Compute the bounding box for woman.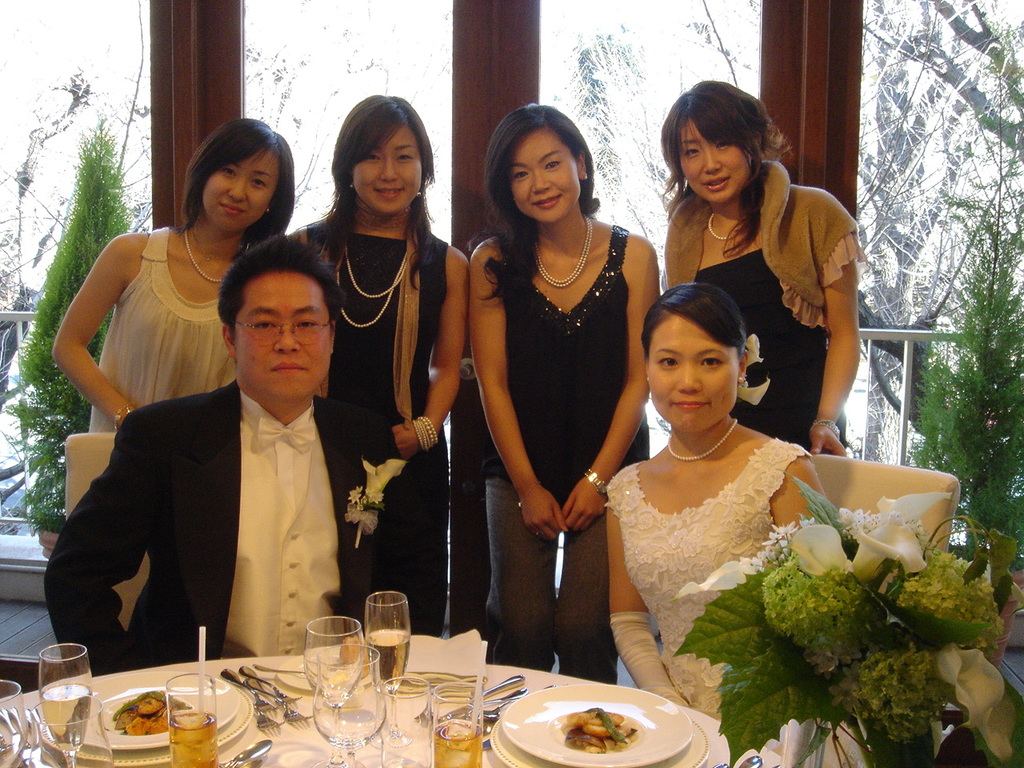
468, 98, 674, 682.
